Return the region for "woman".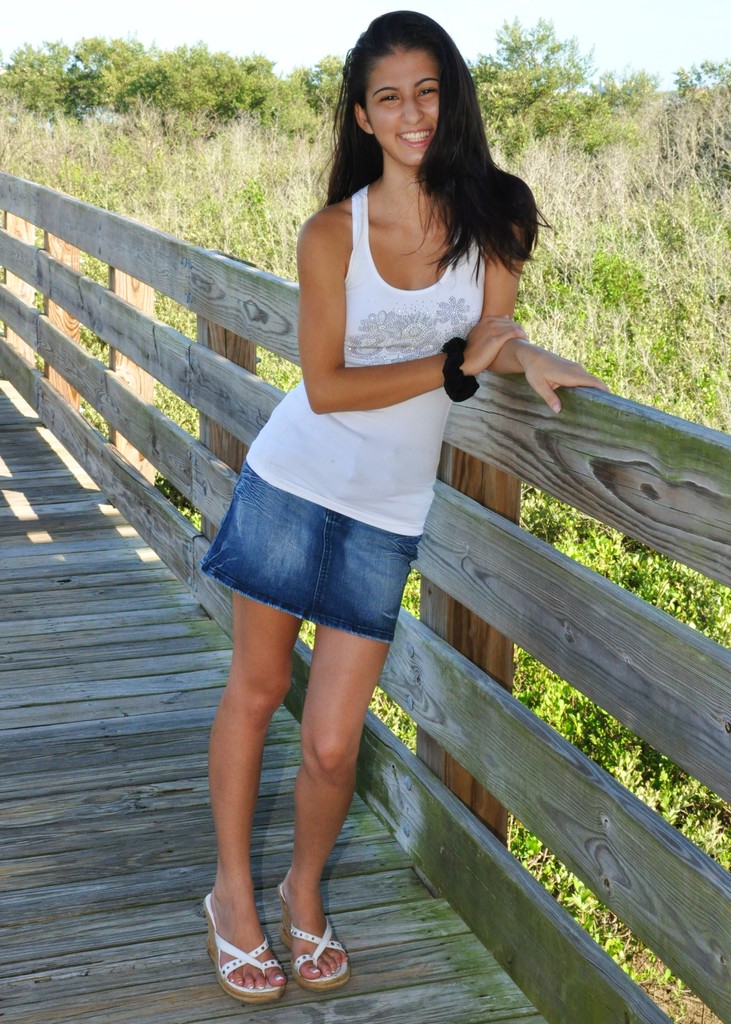
detection(175, 49, 524, 1002).
